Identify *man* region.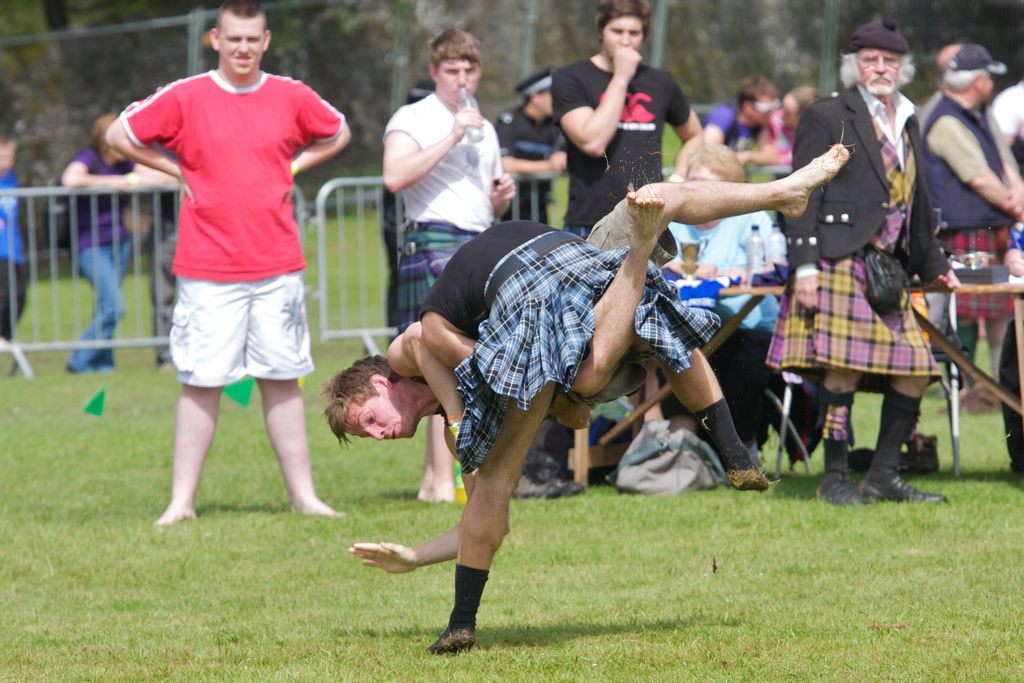
Region: pyautogui.locateOnScreen(547, 0, 705, 244).
